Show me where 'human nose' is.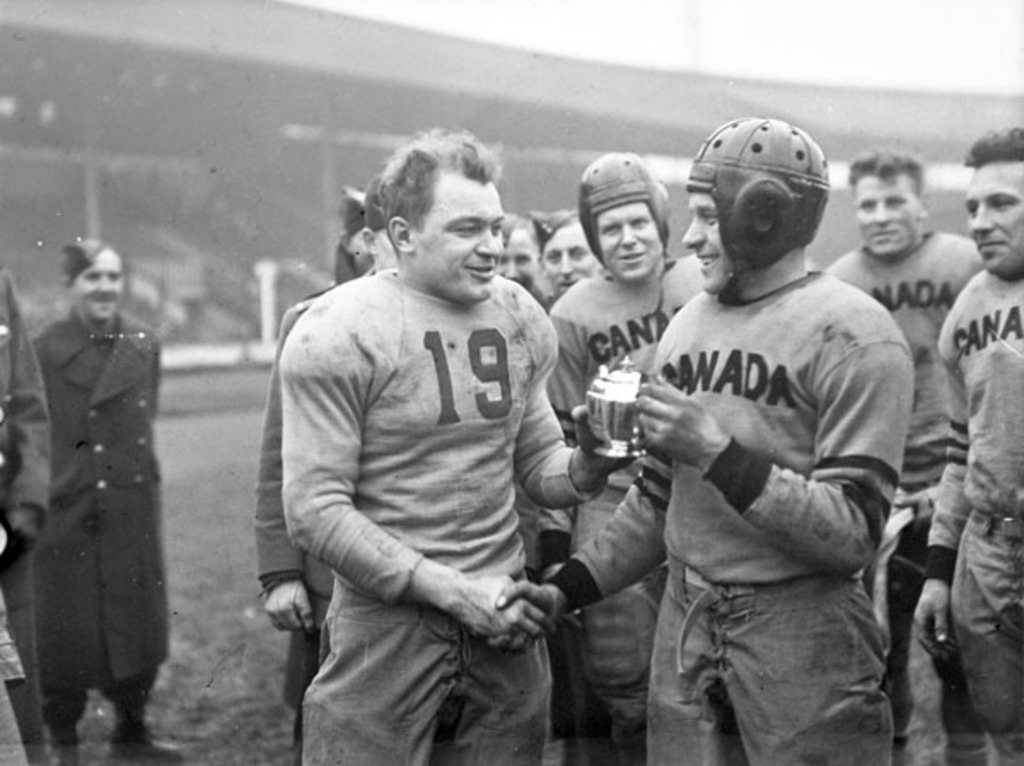
'human nose' is at bbox(876, 200, 891, 223).
